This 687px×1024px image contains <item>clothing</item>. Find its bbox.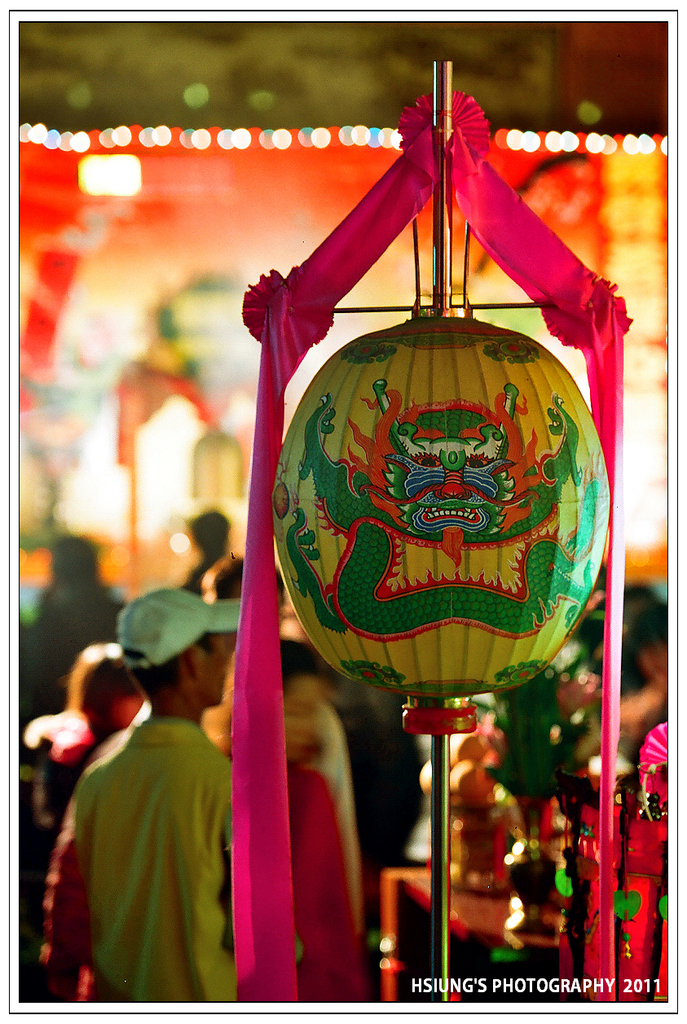
274, 758, 366, 1012.
